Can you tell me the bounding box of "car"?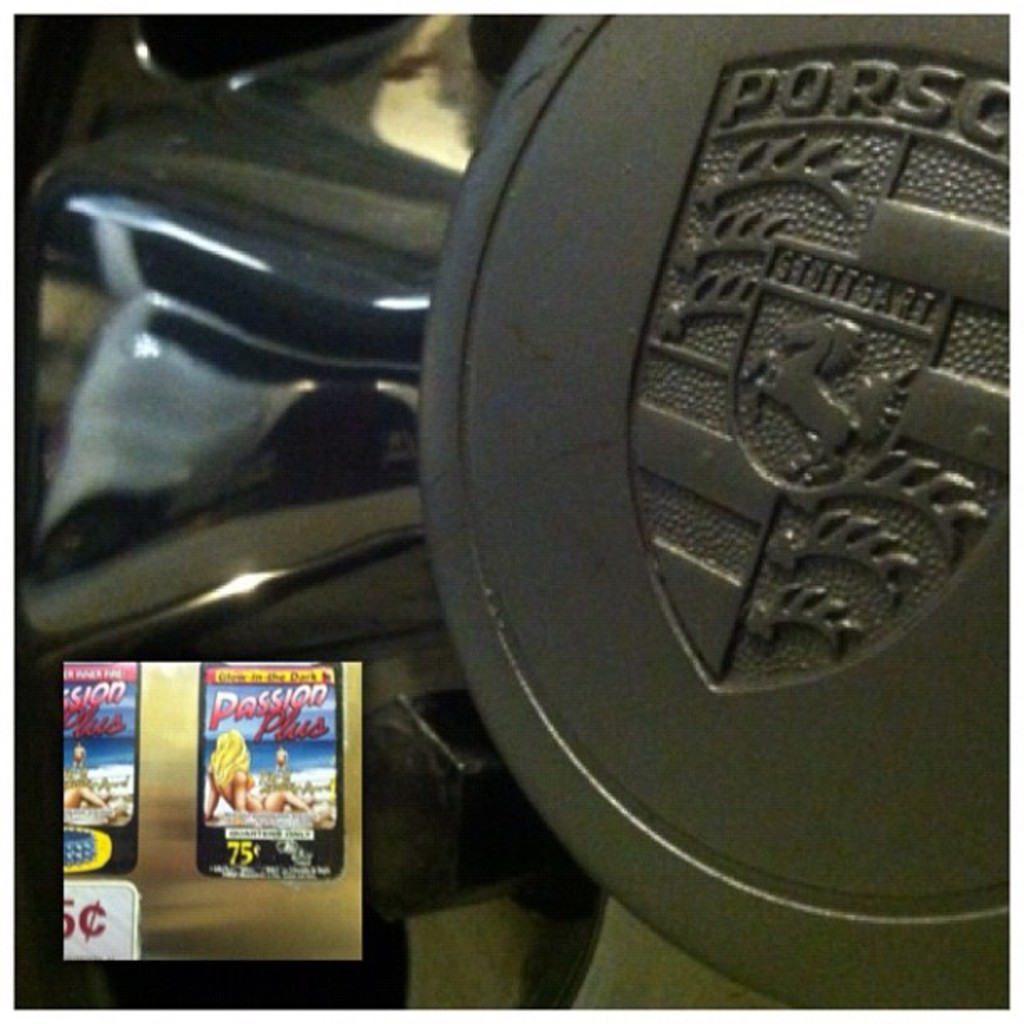
rect(12, 15, 1014, 1012).
